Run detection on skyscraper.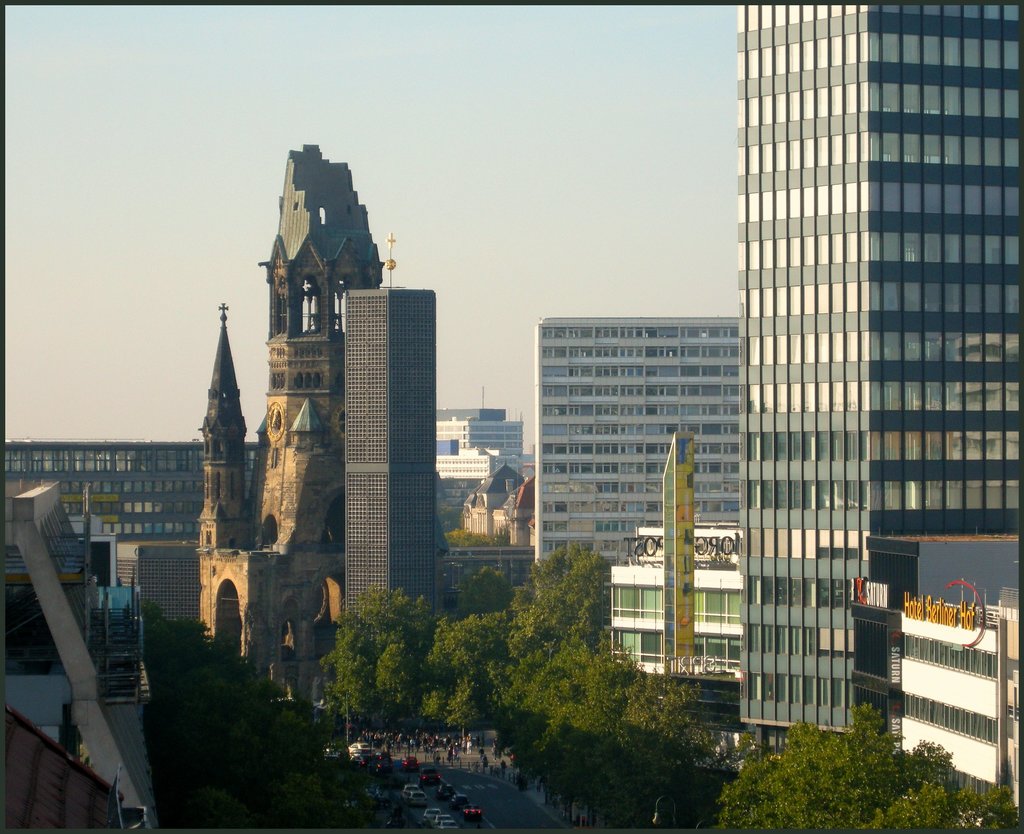
Result: [left=698, top=0, right=1001, bottom=738].
